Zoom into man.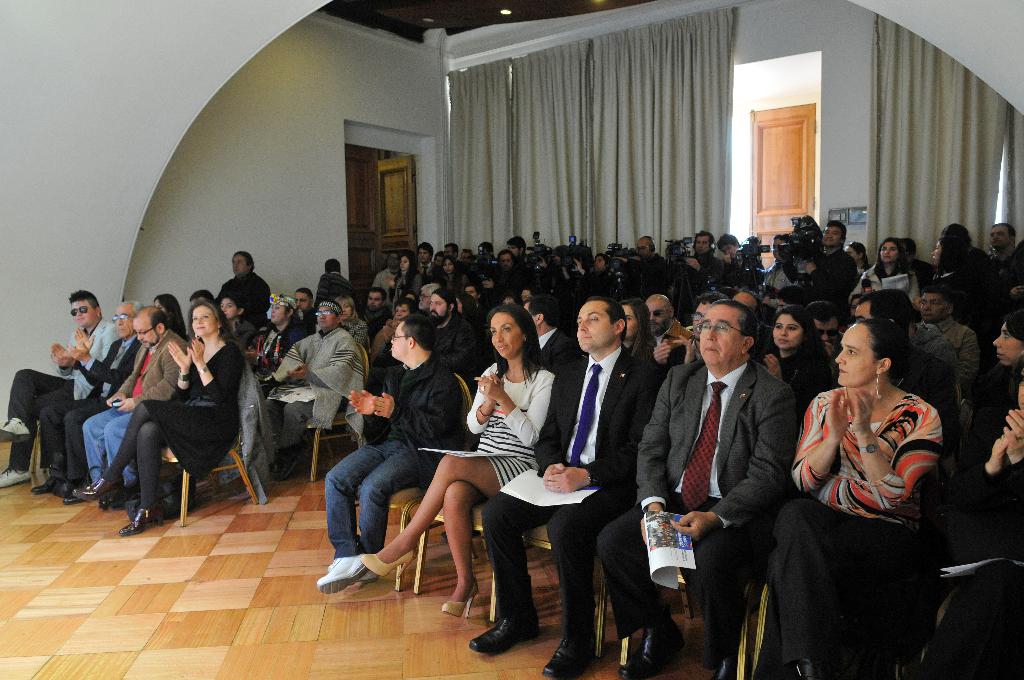
Zoom target: bbox(214, 248, 269, 327).
